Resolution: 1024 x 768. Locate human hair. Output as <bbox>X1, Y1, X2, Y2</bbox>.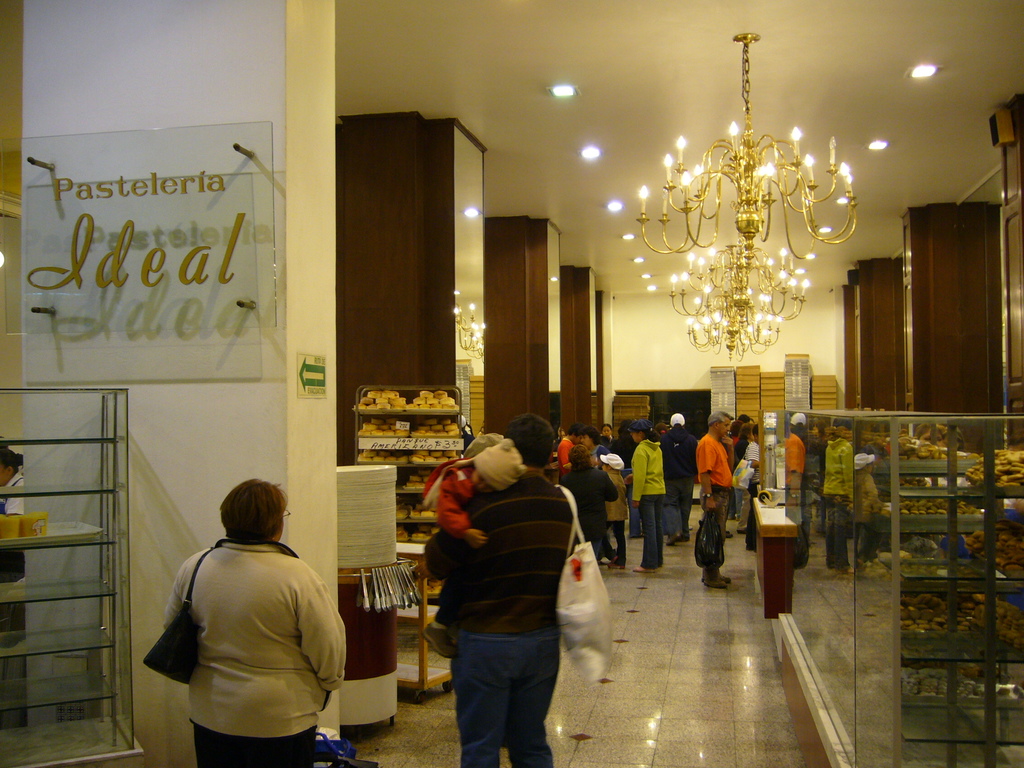
<bbox>791, 420, 803, 439</bbox>.
